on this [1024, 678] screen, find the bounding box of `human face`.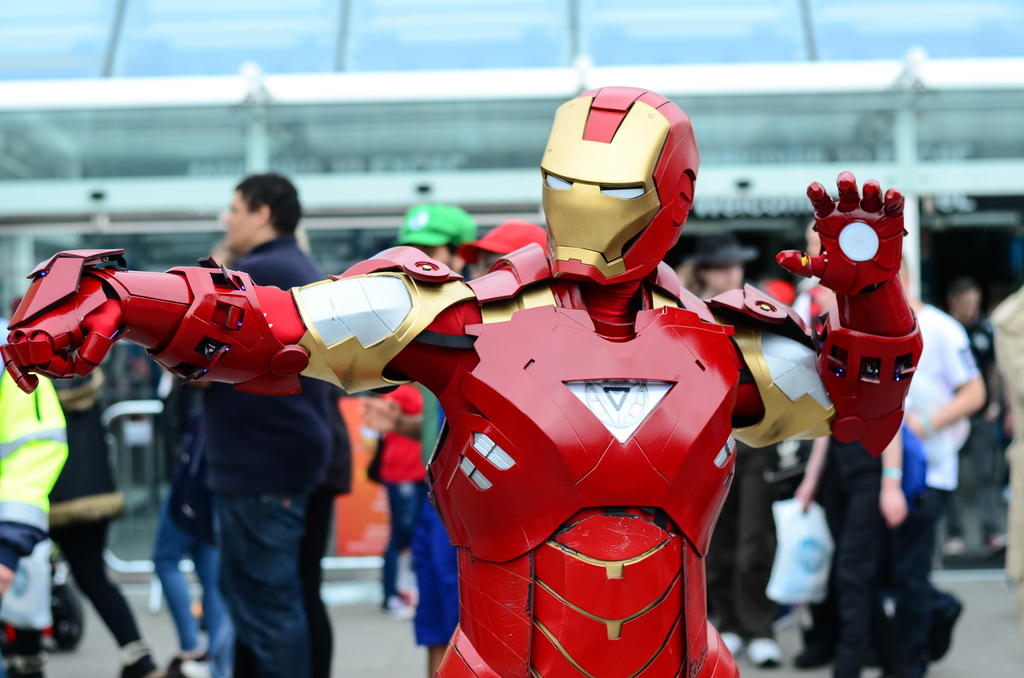
Bounding box: x1=225 y1=191 x2=250 y2=245.
